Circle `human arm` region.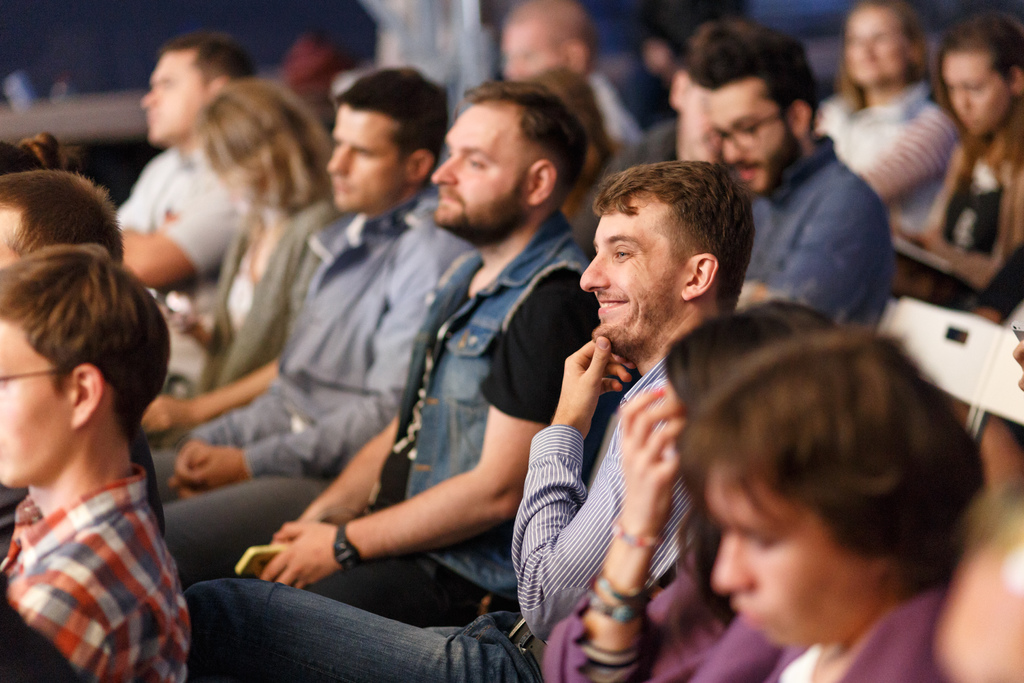
Region: x1=259 y1=281 x2=609 y2=598.
